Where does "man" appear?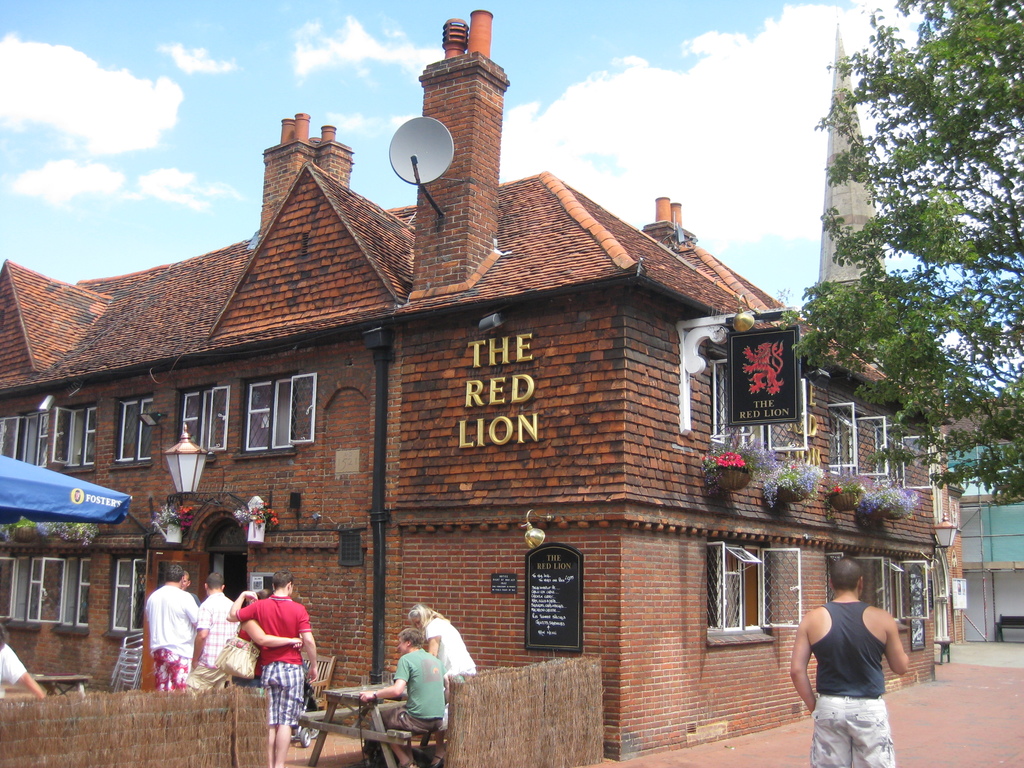
Appears at Rect(127, 568, 210, 703).
